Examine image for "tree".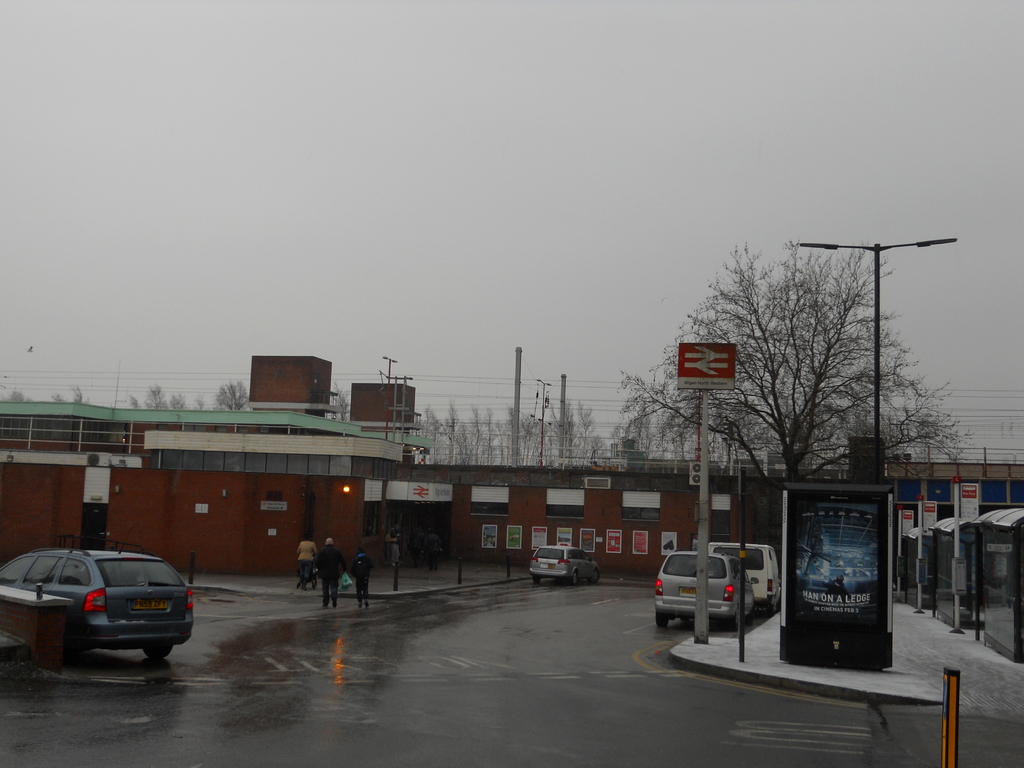
Examination result: 136 384 192 412.
